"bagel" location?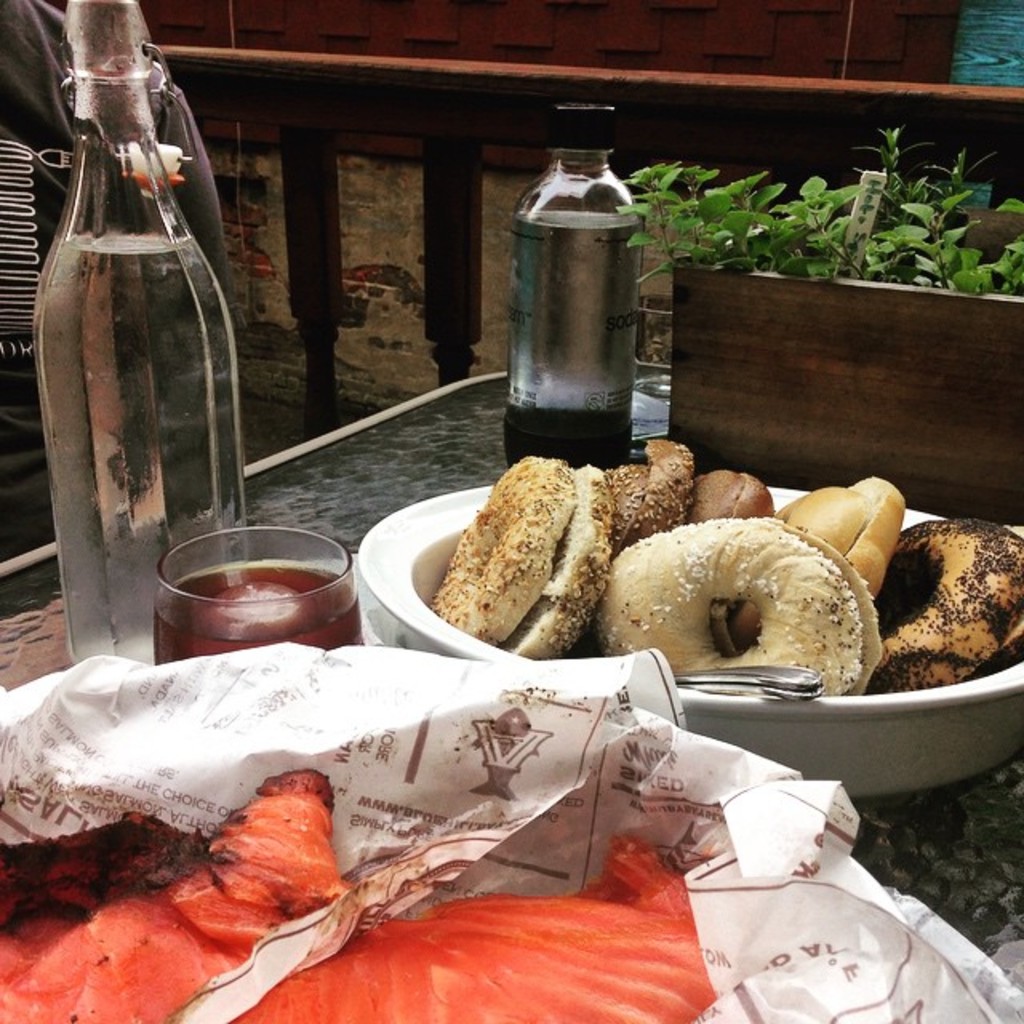
<bbox>429, 446, 610, 666</bbox>
